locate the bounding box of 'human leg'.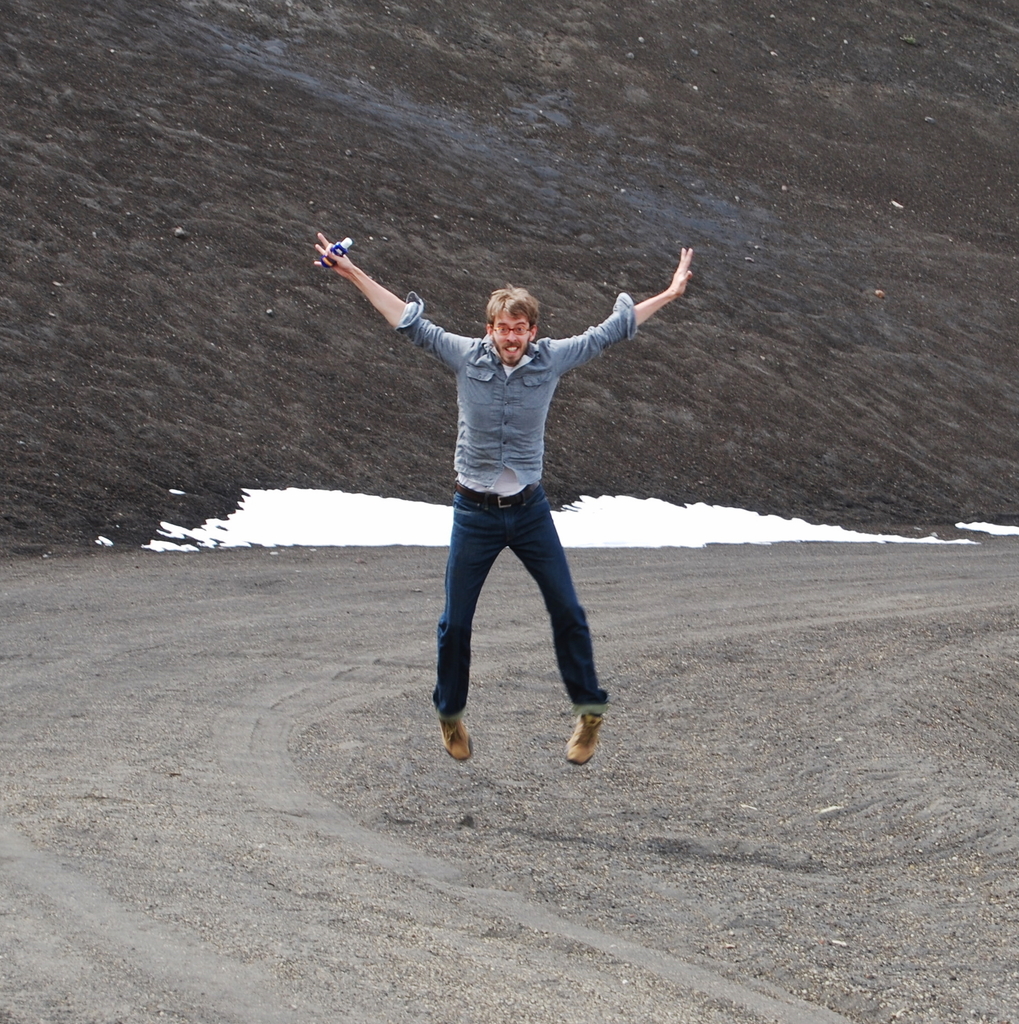
Bounding box: select_region(504, 488, 609, 765).
